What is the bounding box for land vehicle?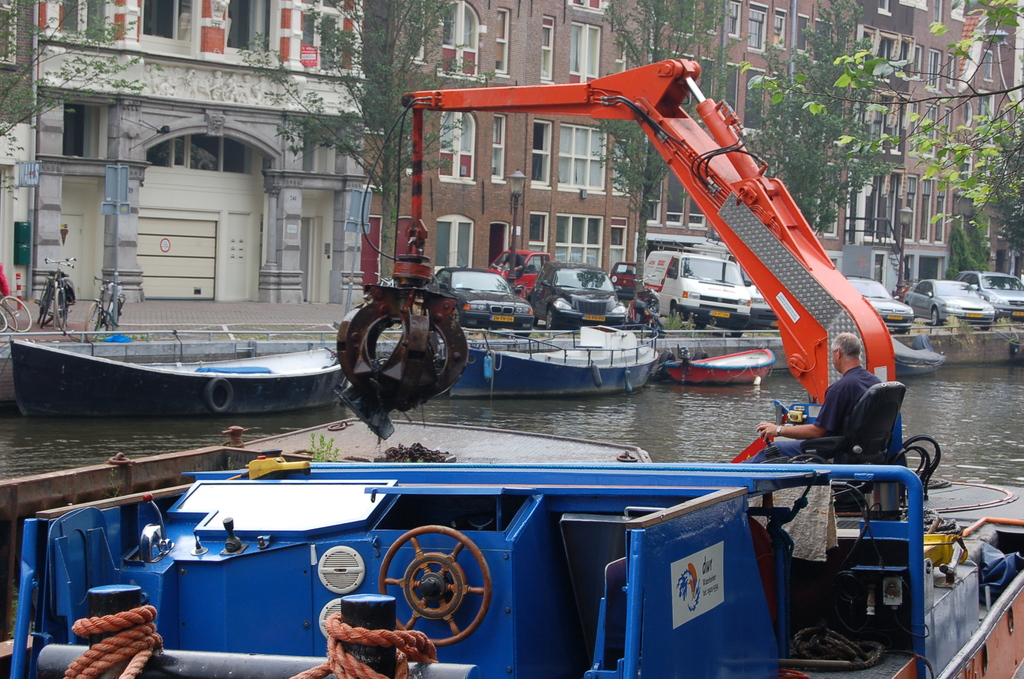
723, 253, 780, 328.
